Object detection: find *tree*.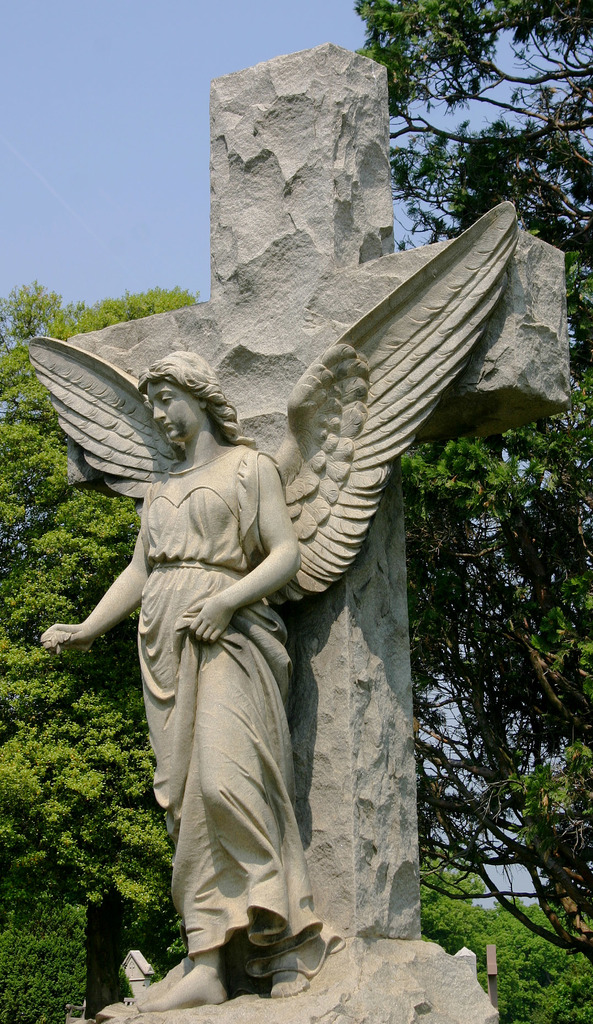
bbox(400, 0, 592, 957).
